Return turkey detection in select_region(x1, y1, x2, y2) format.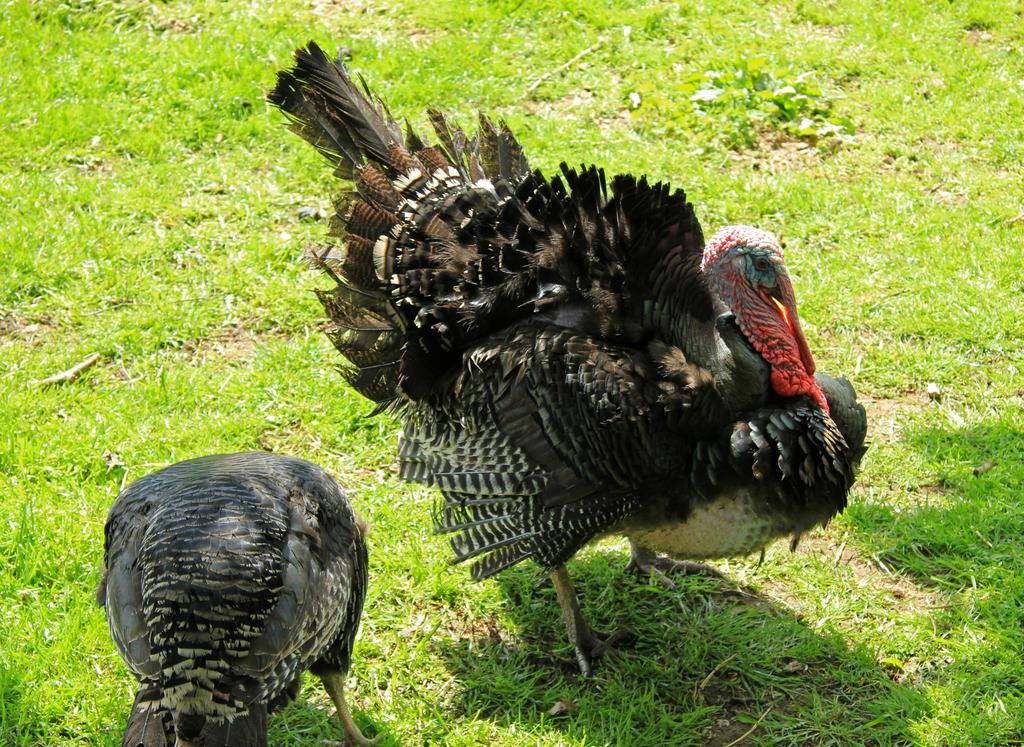
select_region(257, 33, 871, 688).
